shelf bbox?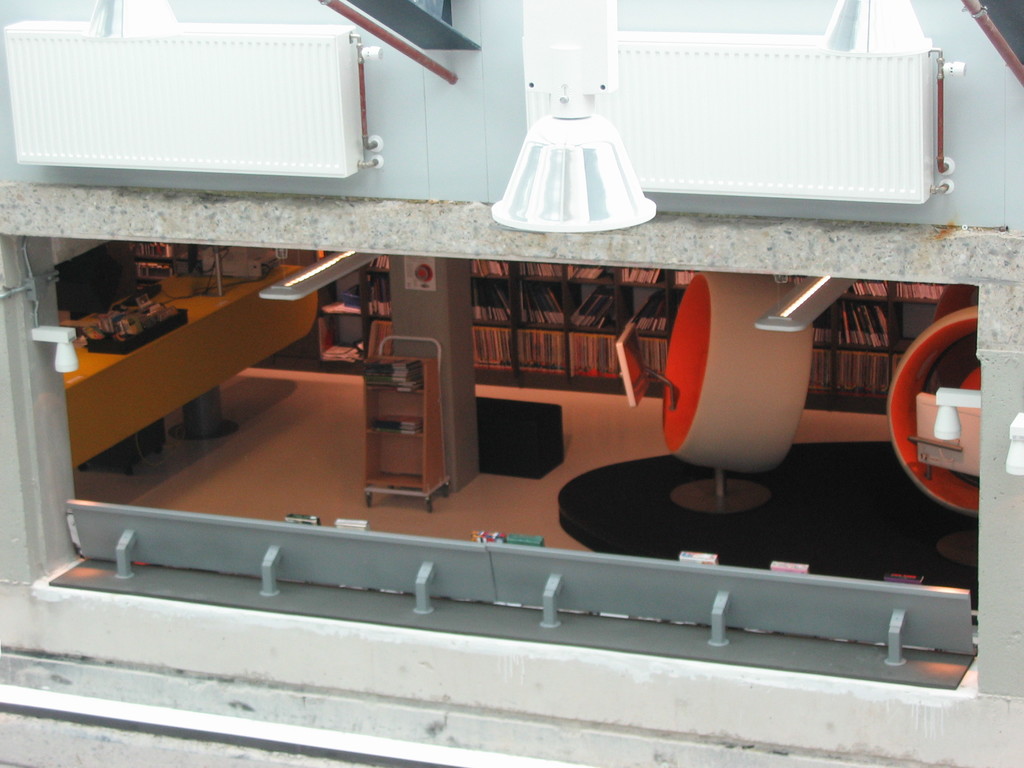
rect(471, 330, 508, 375)
